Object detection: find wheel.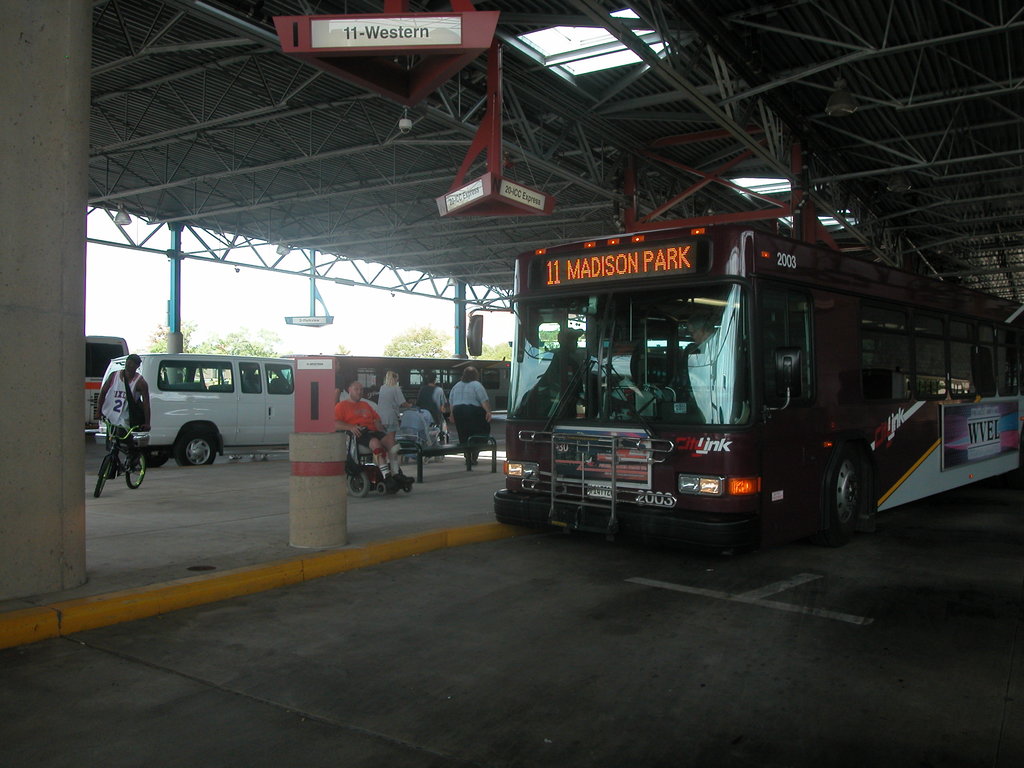
region(90, 457, 117, 498).
